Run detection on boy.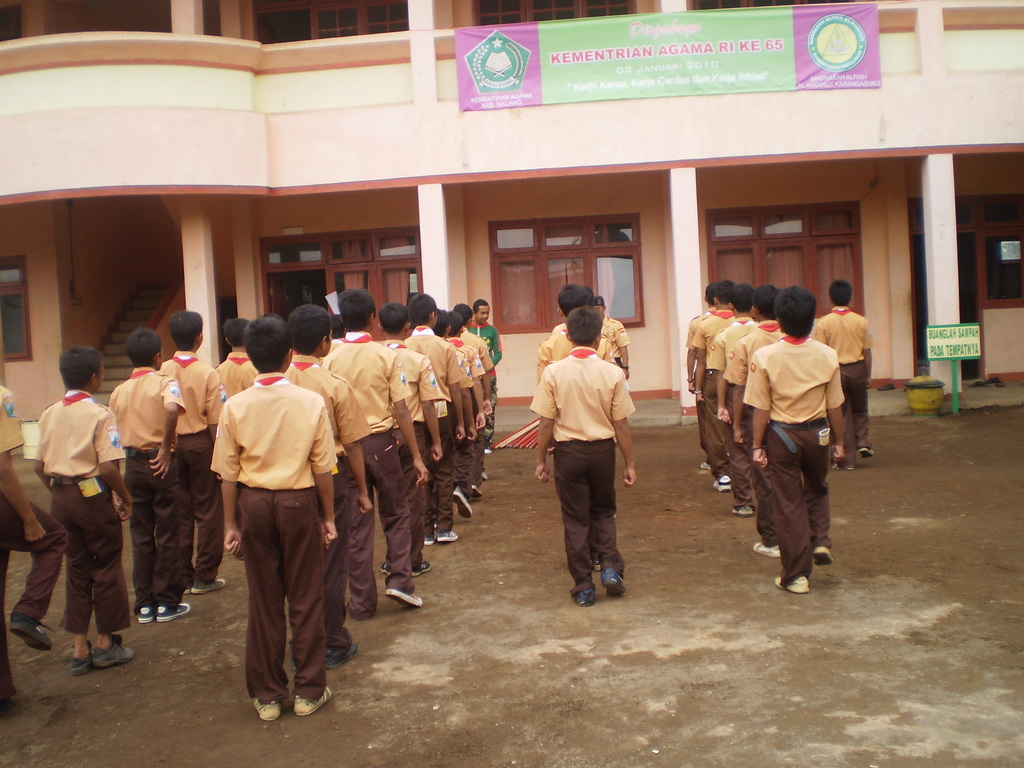
Result: detection(0, 385, 71, 713).
